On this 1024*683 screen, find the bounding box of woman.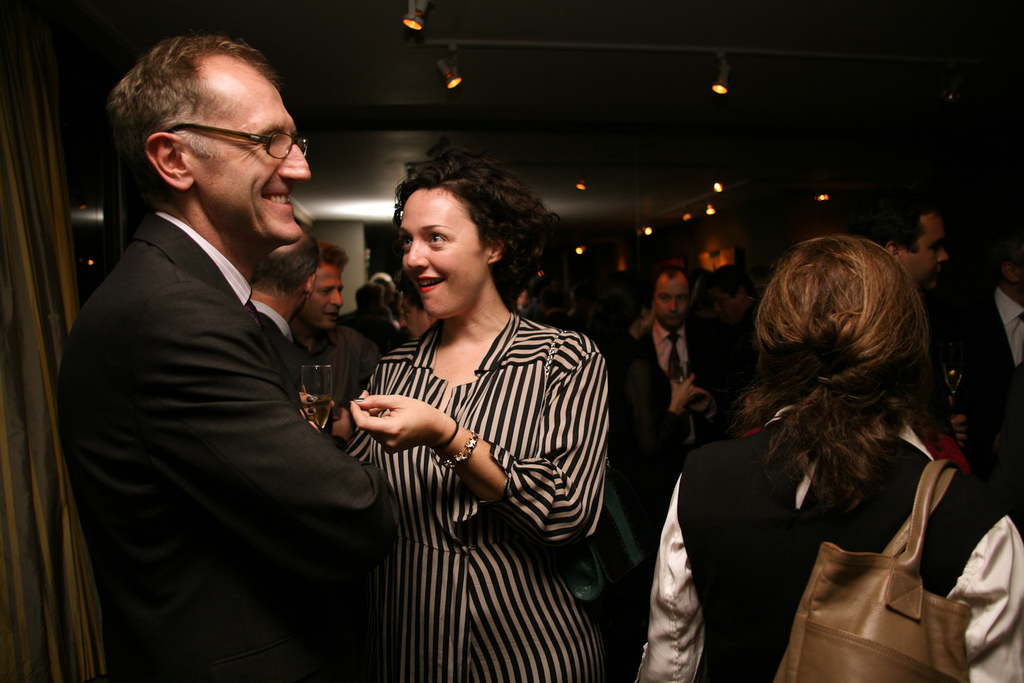
Bounding box: bbox(633, 233, 1023, 682).
